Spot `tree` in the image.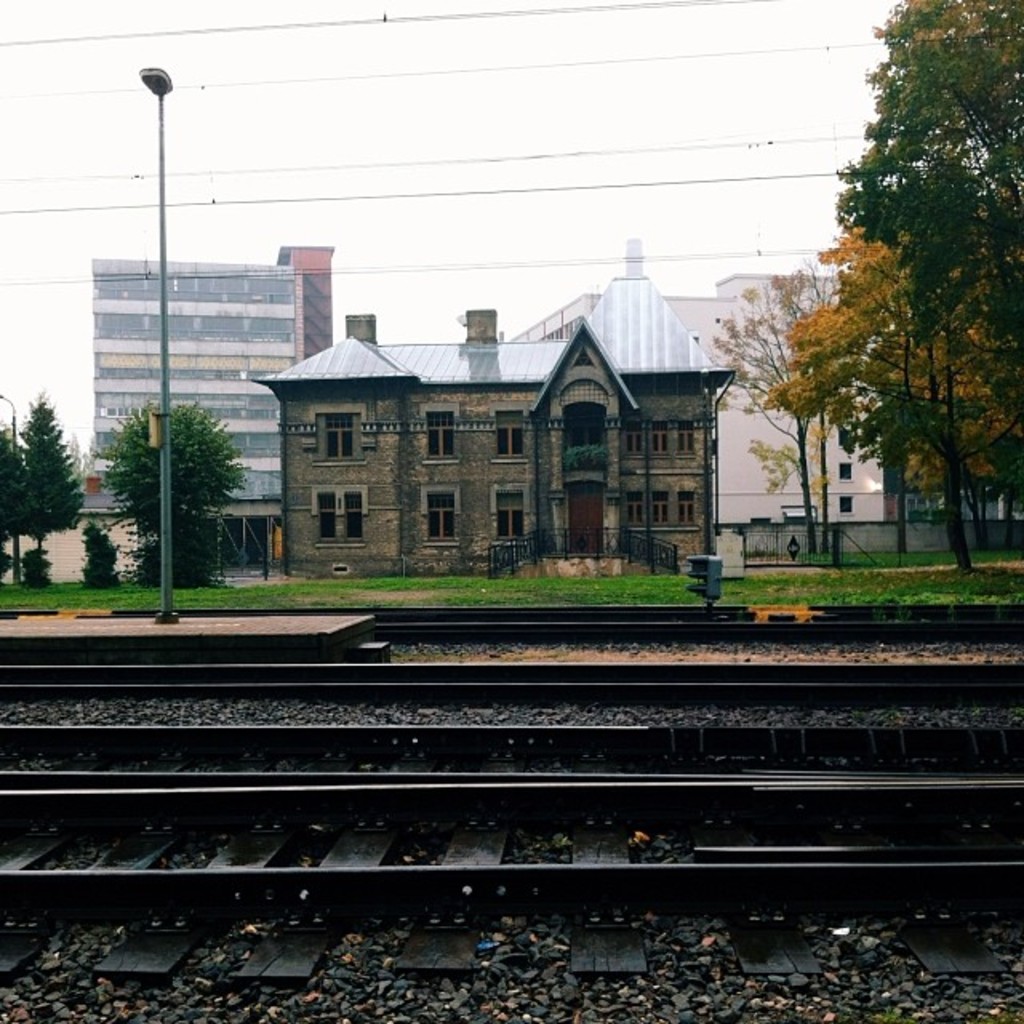
`tree` found at pyautogui.locateOnScreen(99, 394, 259, 592).
